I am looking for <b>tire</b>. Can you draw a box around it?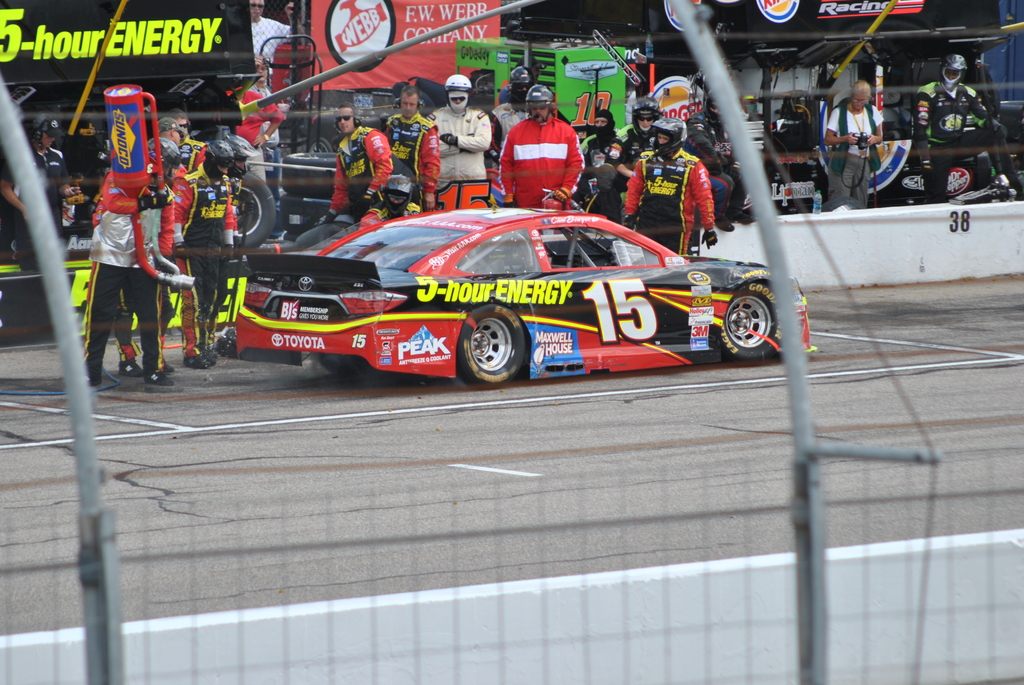
Sure, the bounding box is <region>318, 354, 380, 375</region>.
